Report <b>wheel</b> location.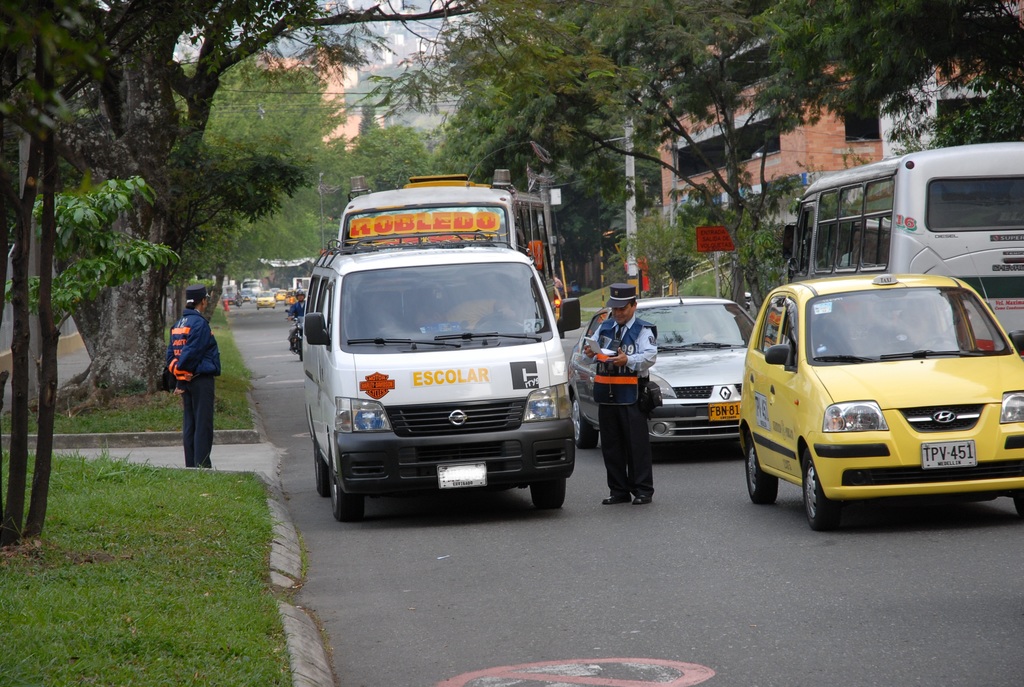
Report: {"left": 472, "top": 315, "right": 517, "bottom": 333}.
